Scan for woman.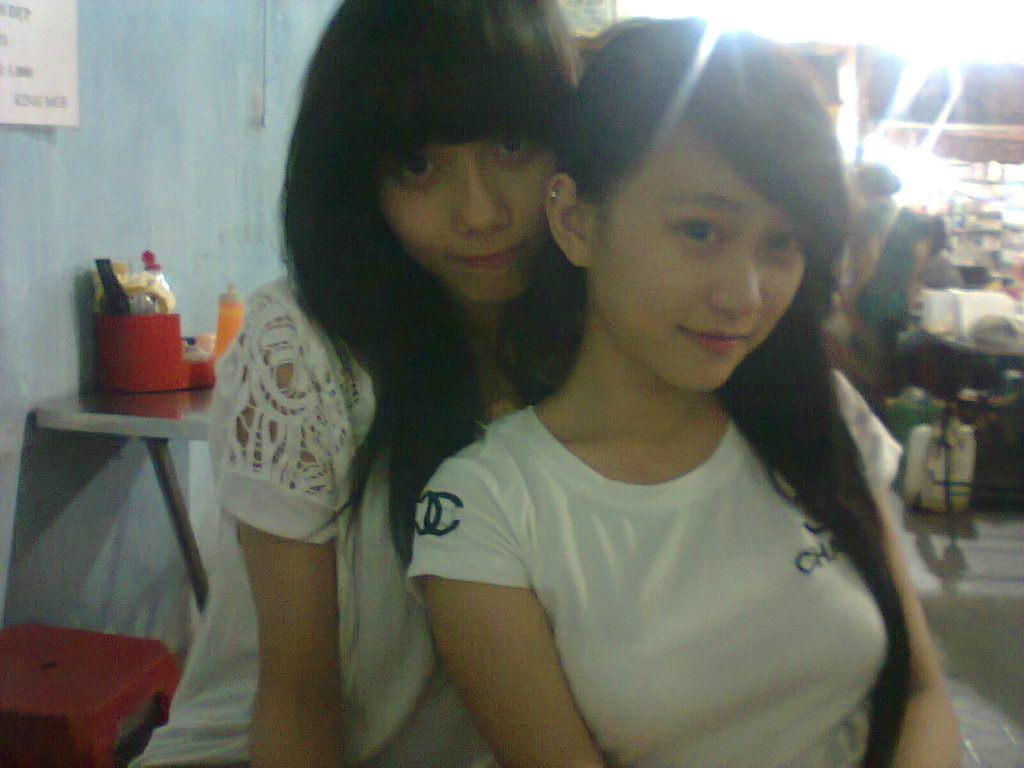
Scan result: [409, 165, 957, 760].
